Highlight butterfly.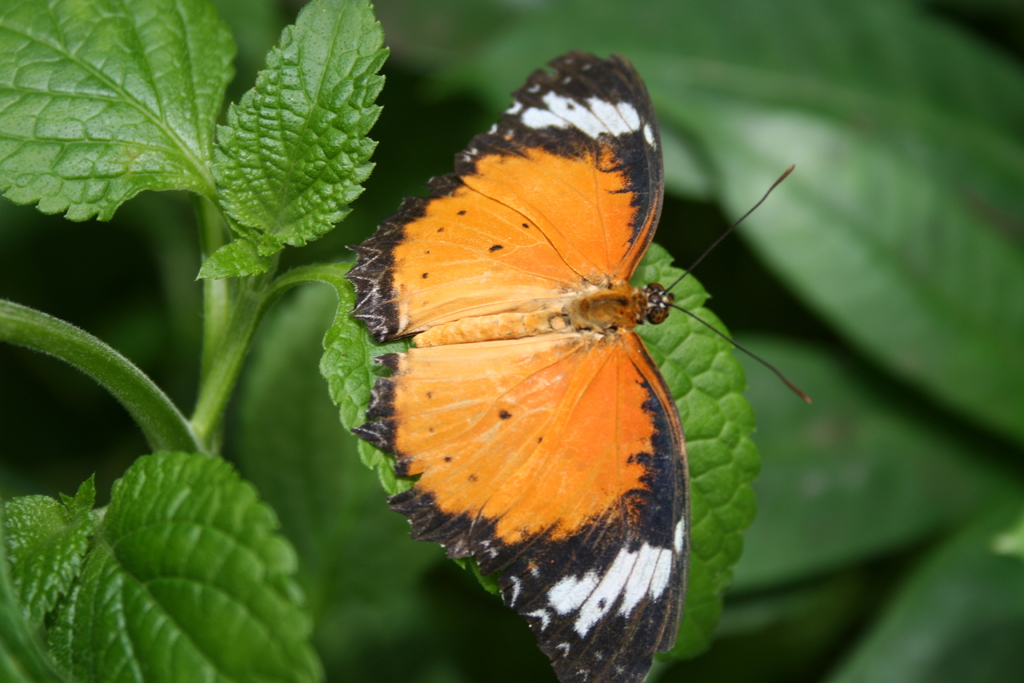
Highlighted region: [346, 23, 804, 657].
